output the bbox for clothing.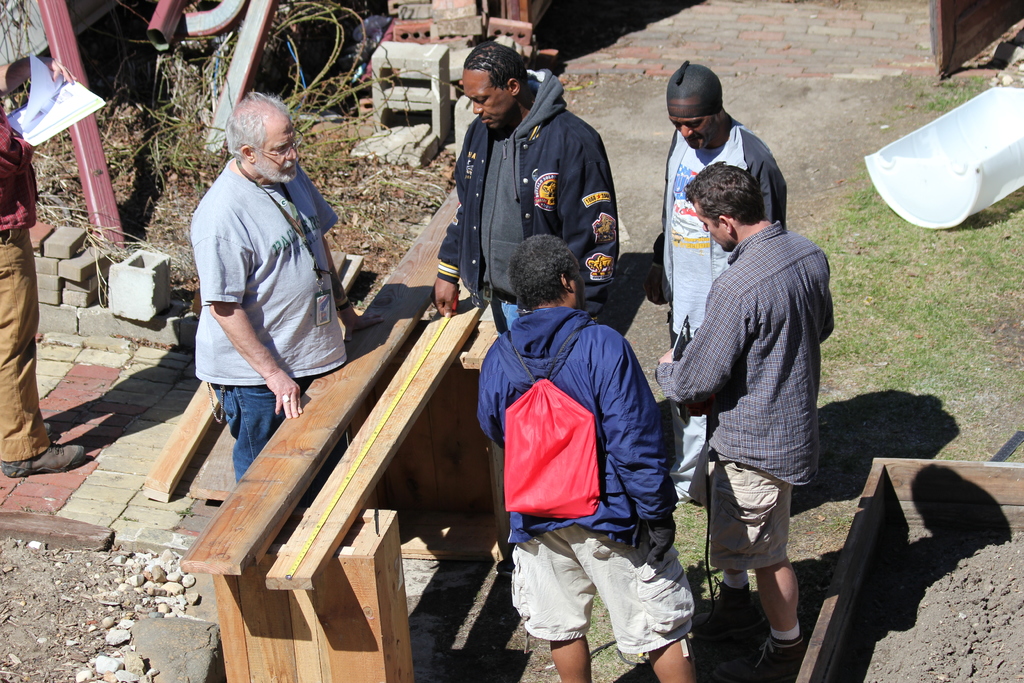
(x1=190, y1=155, x2=348, y2=490).
